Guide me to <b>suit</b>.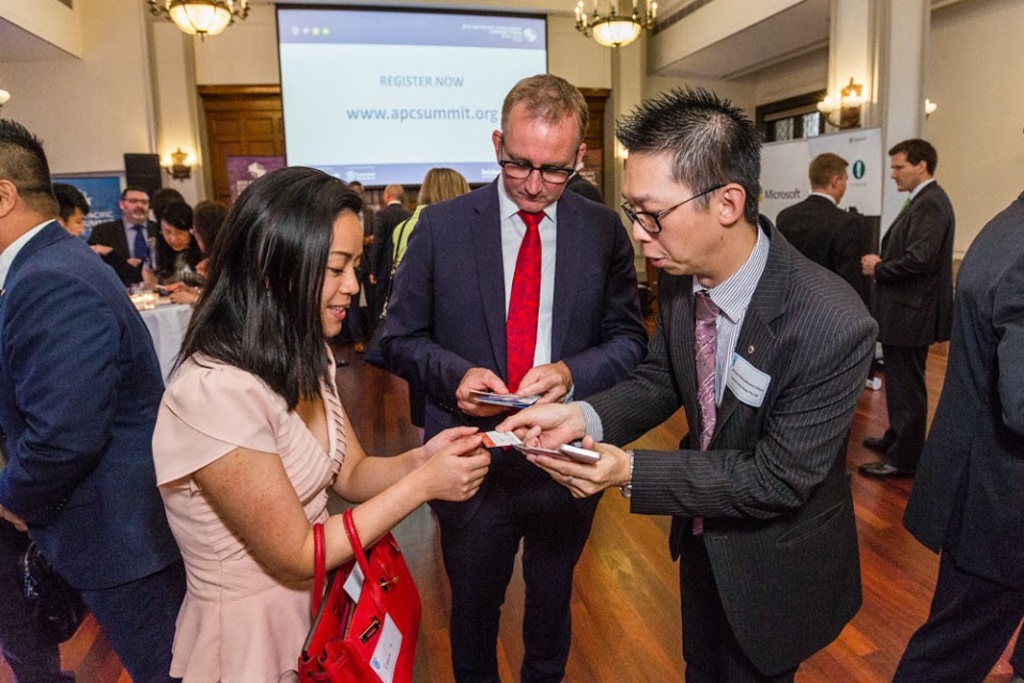
Guidance: x1=774, y1=195, x2=871, y2=306.
